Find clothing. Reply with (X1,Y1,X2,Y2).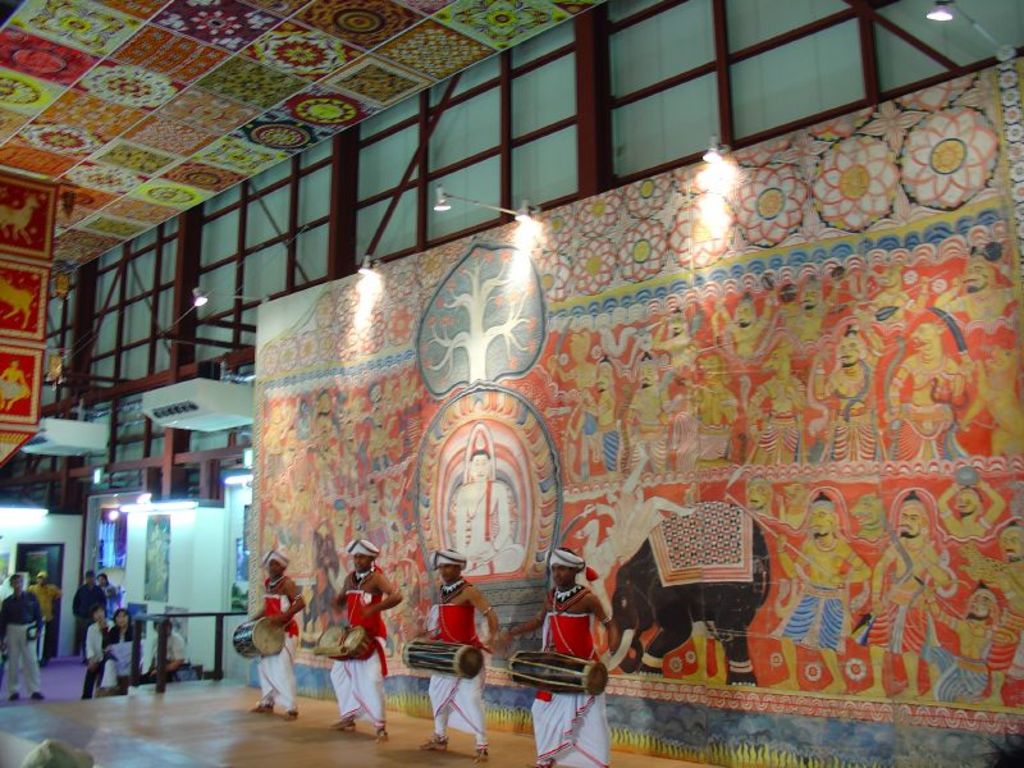
(110,618,145,686).
